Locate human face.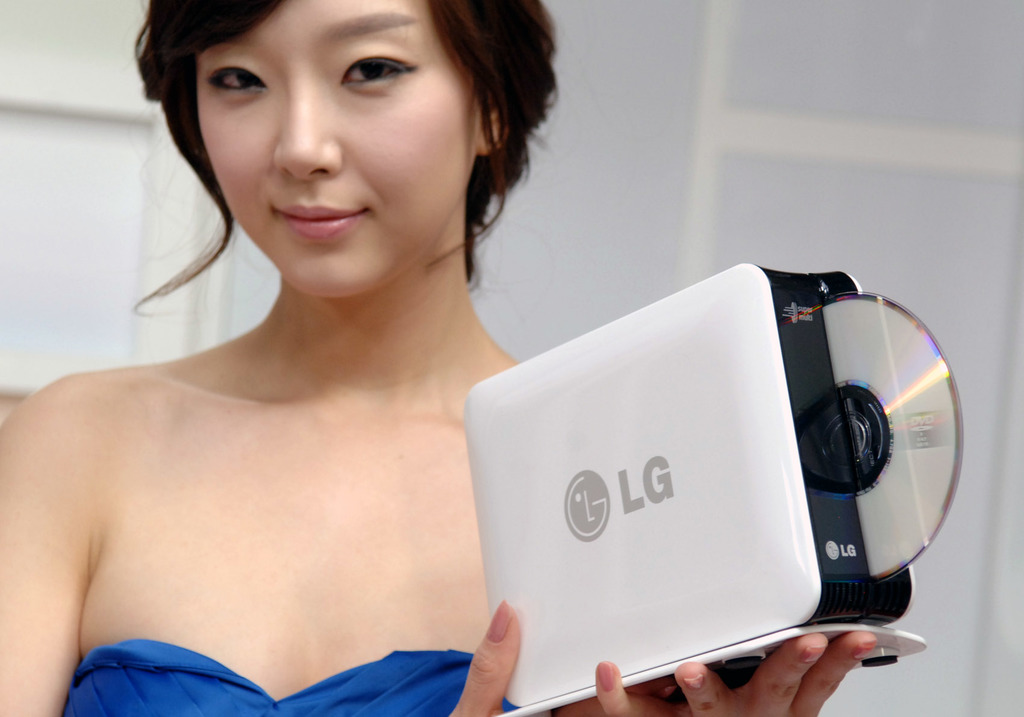
Bounding box: 195/0/481/299.
